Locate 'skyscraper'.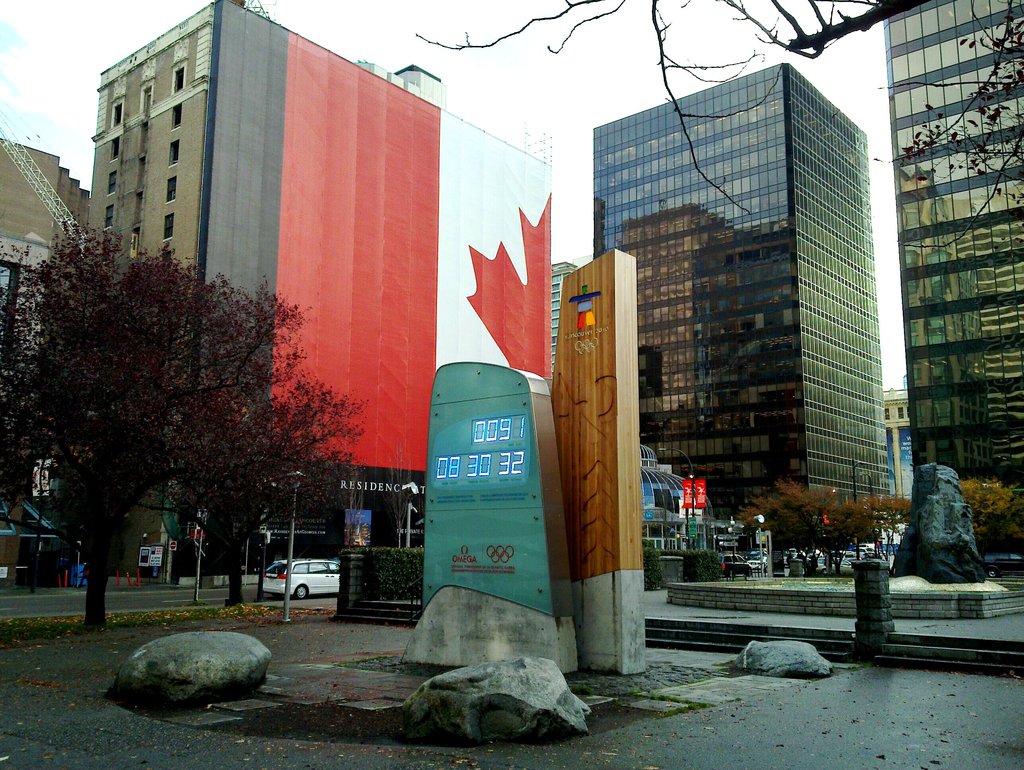
Bounding box: 879/2/1023/543.
